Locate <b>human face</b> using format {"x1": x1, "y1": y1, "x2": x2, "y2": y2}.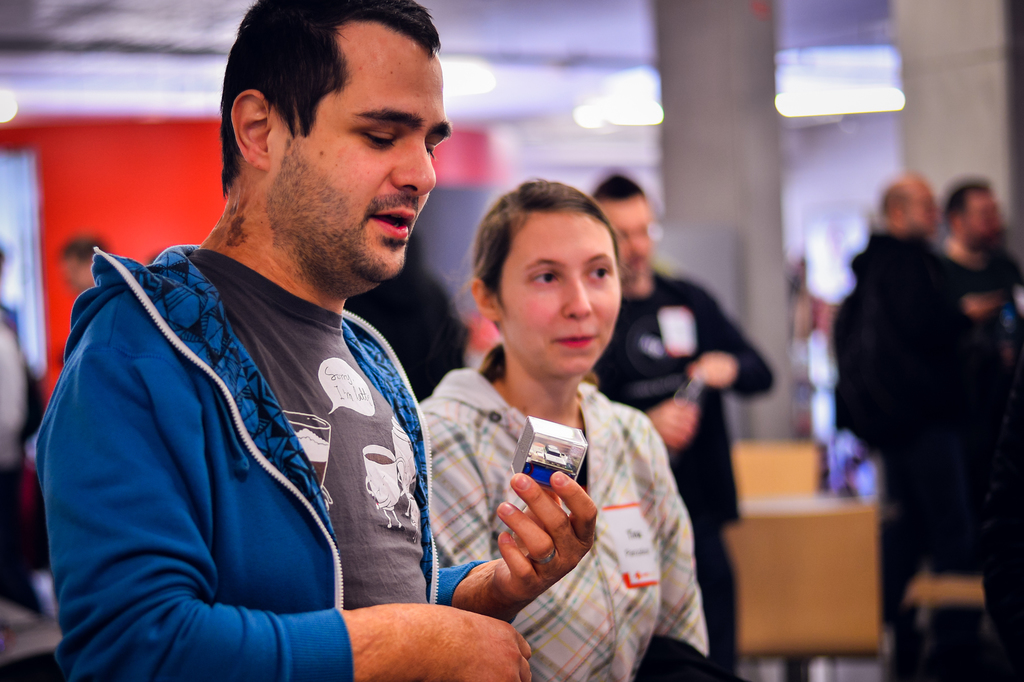
{"x1": 275, "y1": 19, "x2": 449, "y2": 283}.
